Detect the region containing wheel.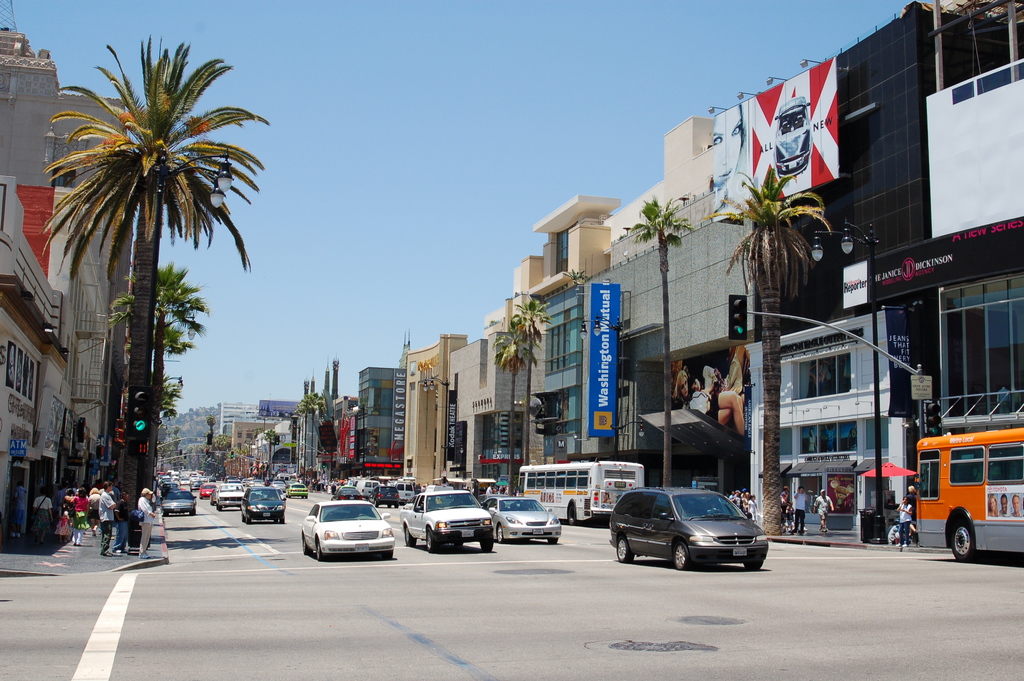
l=547, t=536, r=557, b=545.
